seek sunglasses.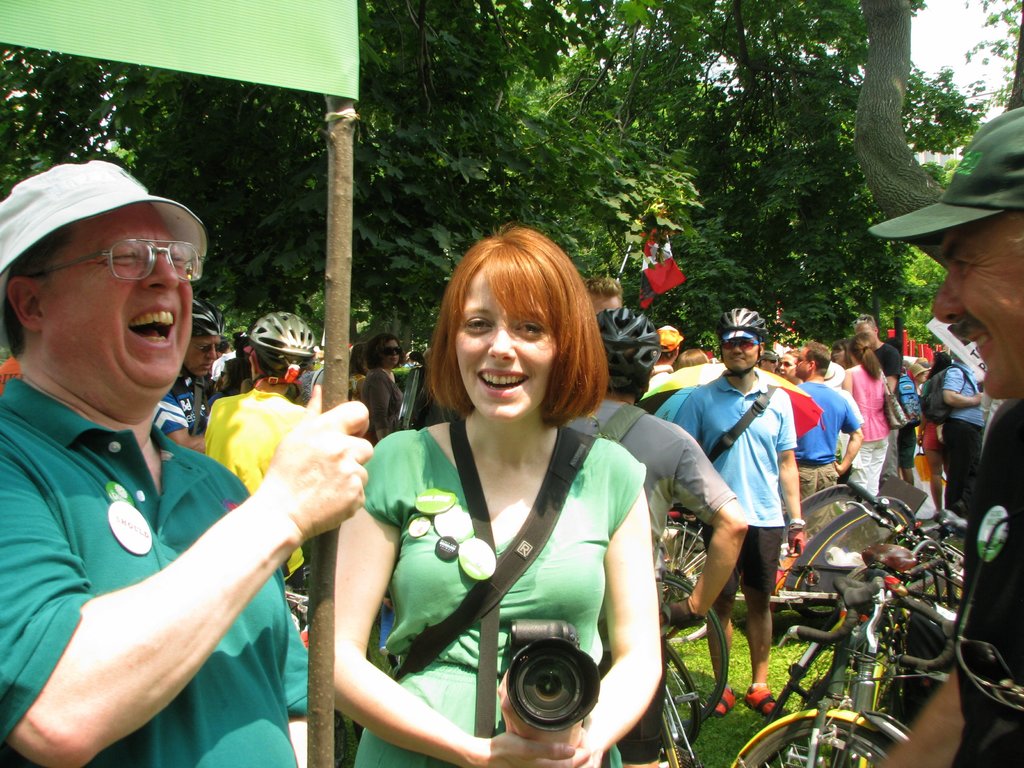
box=[191, 345, 223, 357].
